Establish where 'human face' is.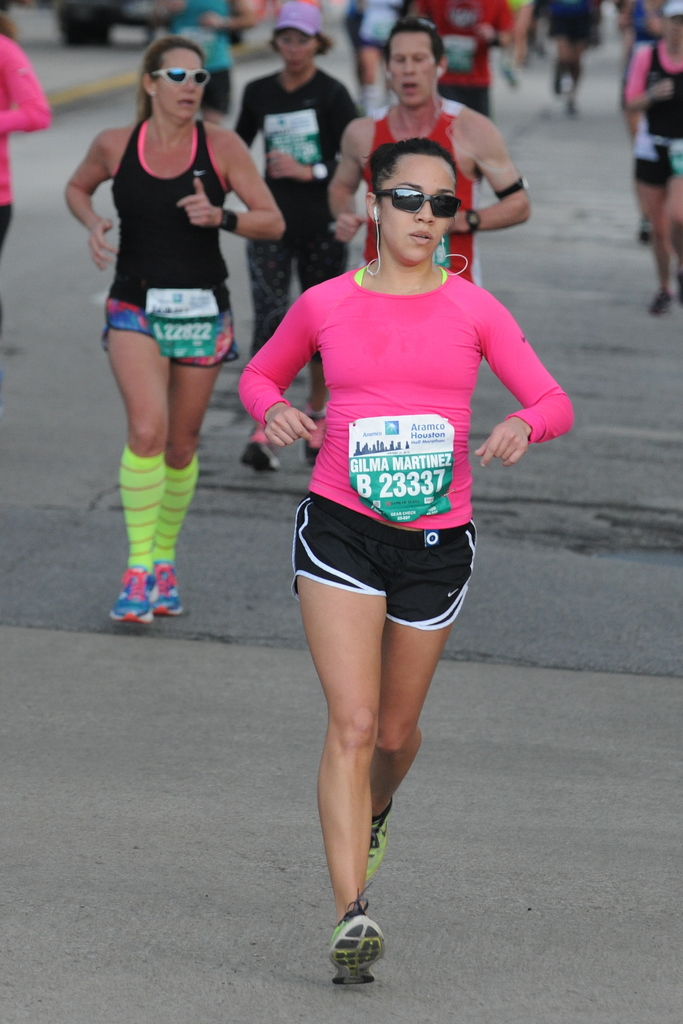
Established at [276,29,318,74].
